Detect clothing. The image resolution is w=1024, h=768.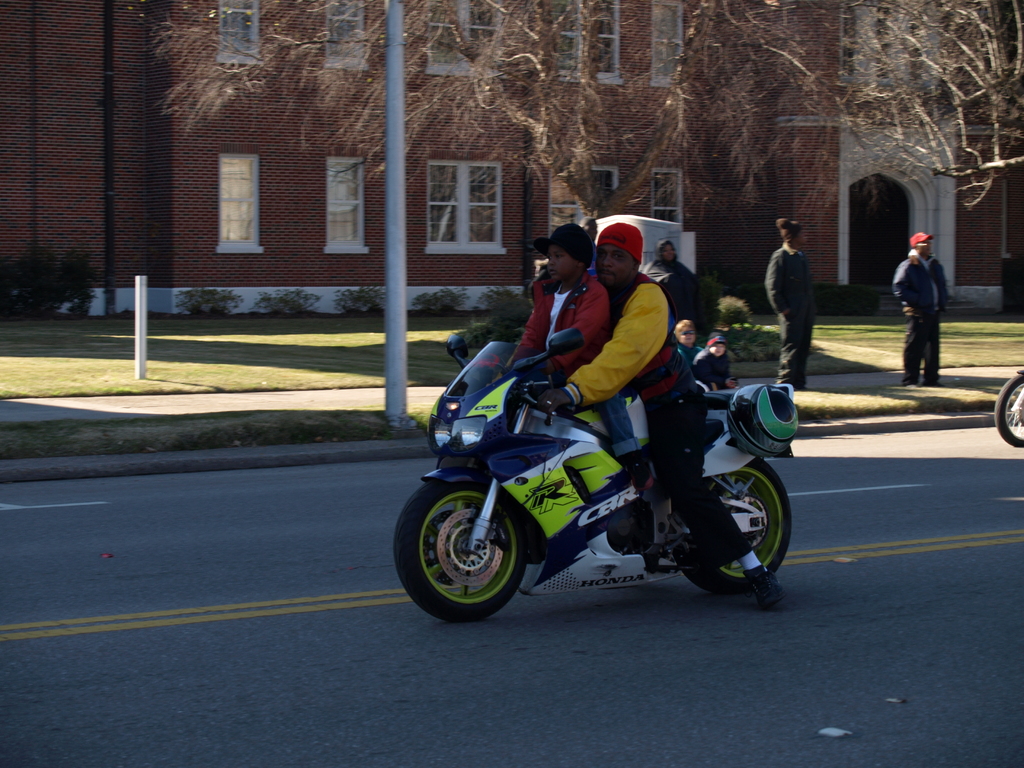
BBox(533, 266, 609, 440).
